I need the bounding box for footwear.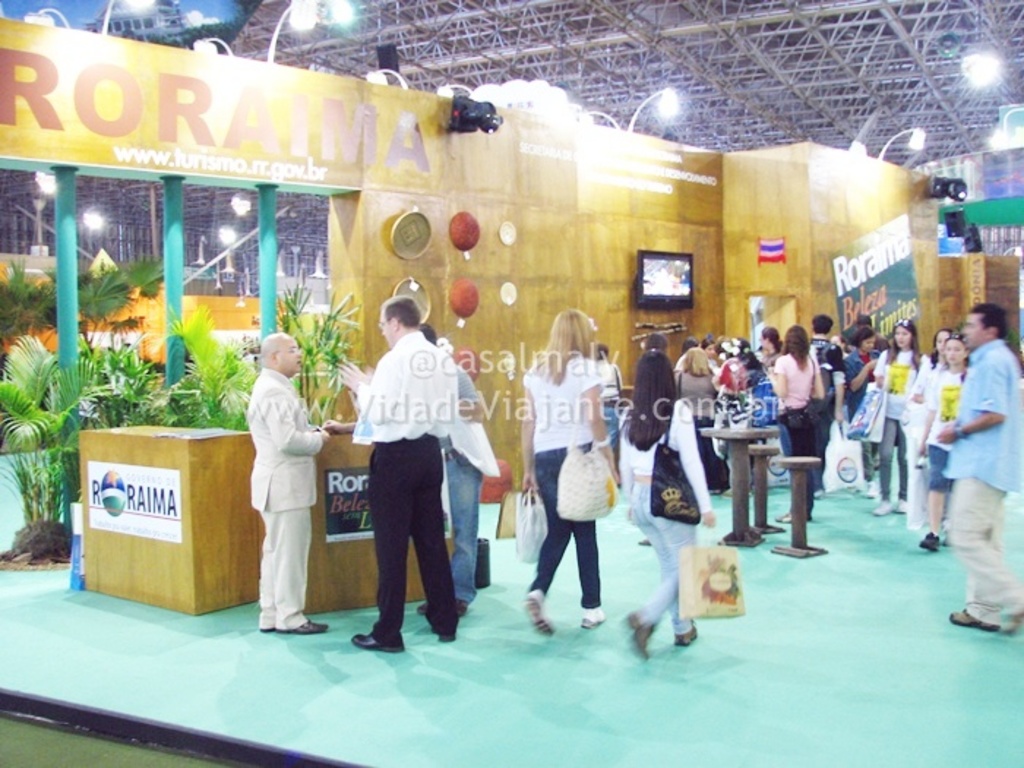
Here it is: box=[951, 604, 995, 632].
